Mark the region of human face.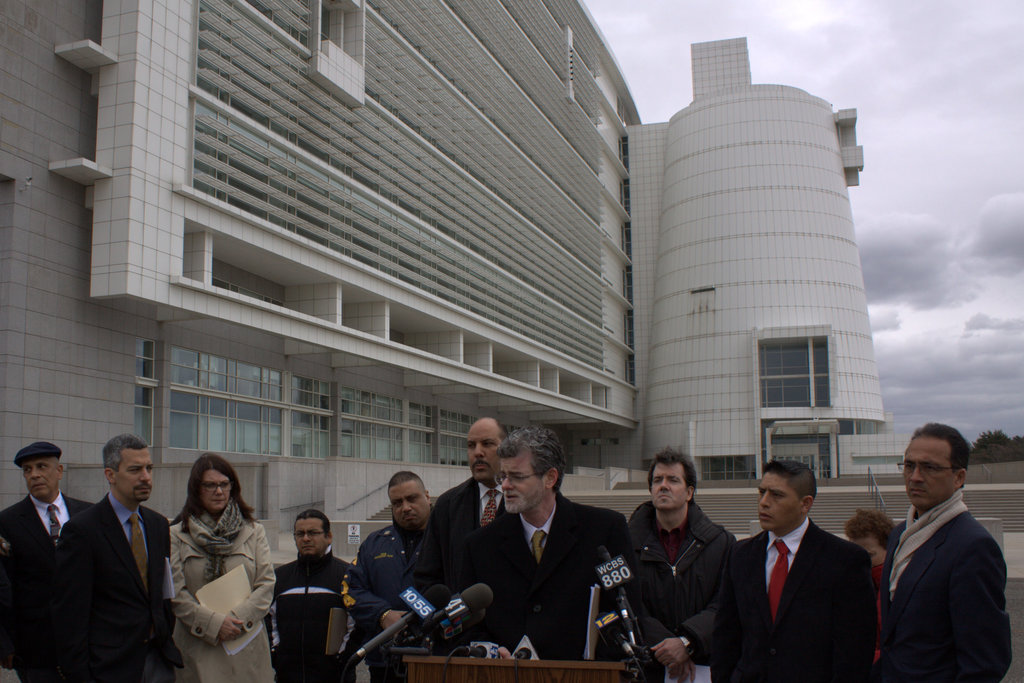
Region: [756, 467, 807, 532].
